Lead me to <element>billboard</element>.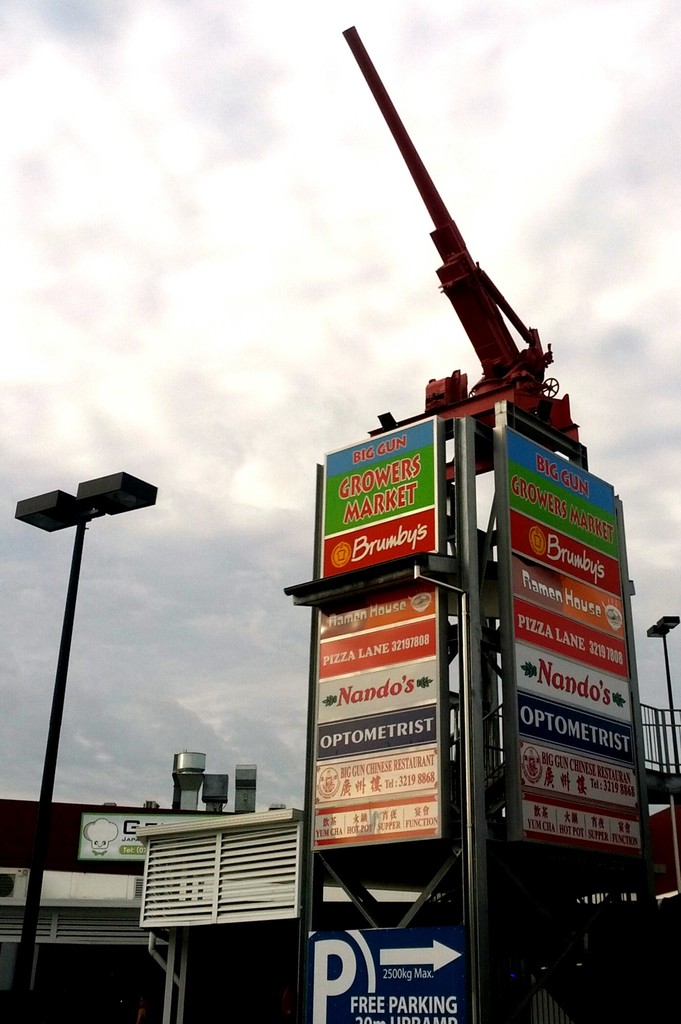
Lead to <region>307, 923, 467, 1014</region>.
